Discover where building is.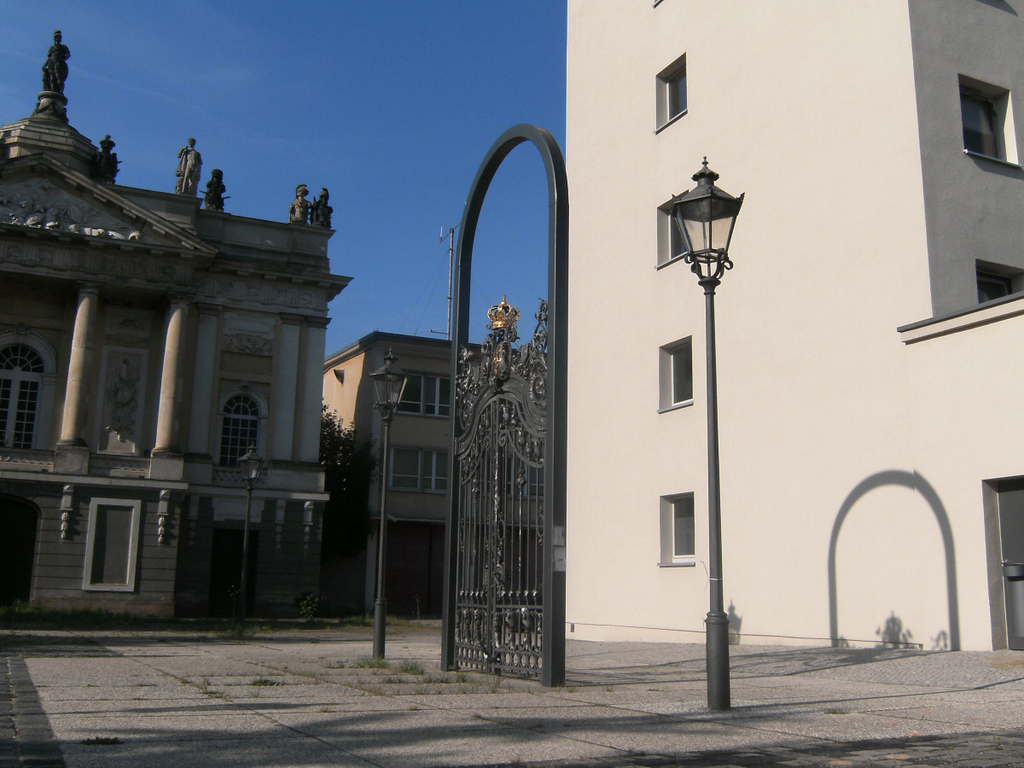
Discovered at (x1=322, y1=330, x2=539, y2=618).
